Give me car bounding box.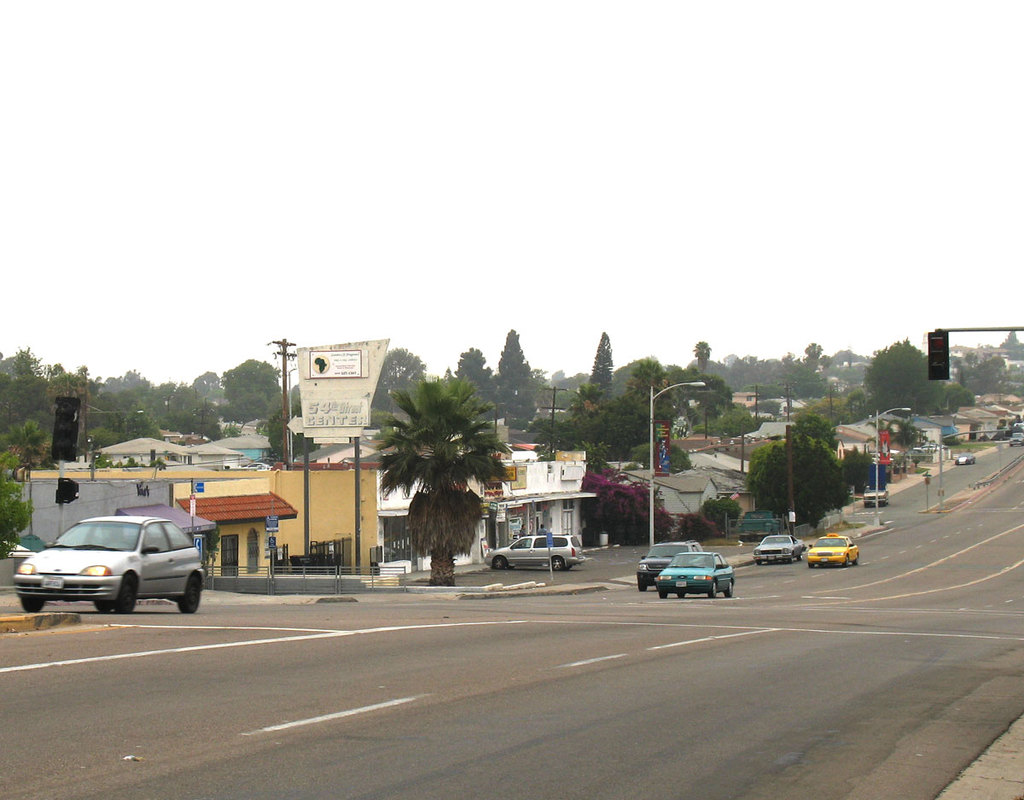
bbox=[0, 511, 214, 634].
